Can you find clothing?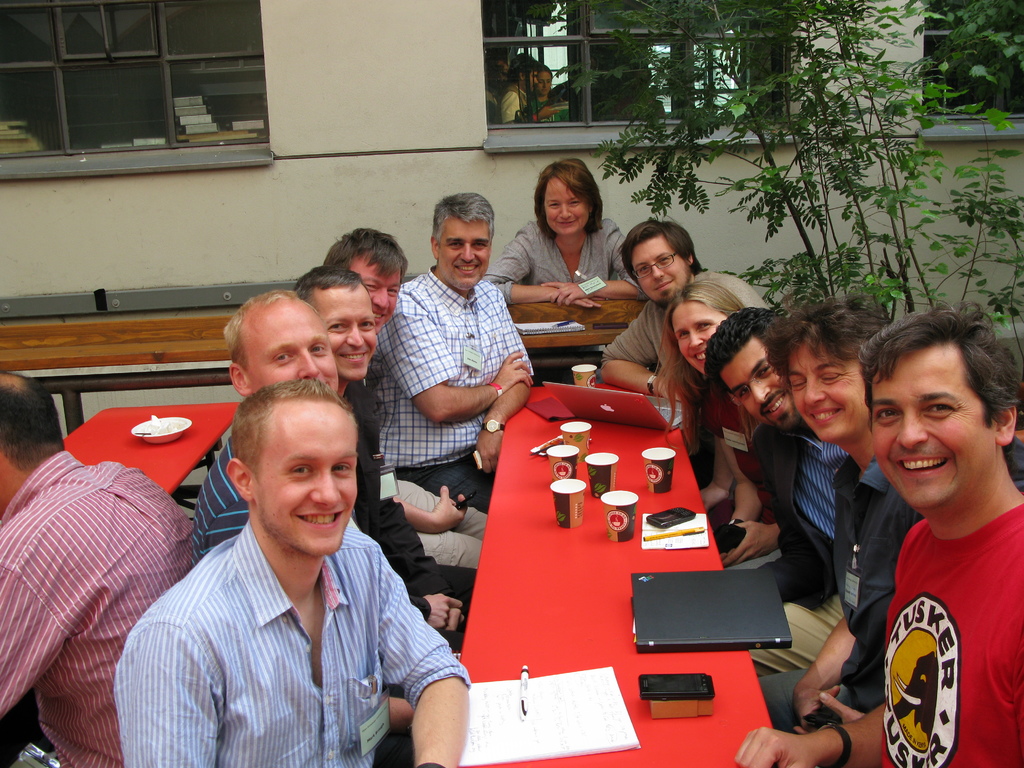
Yes, bounding box: {"x1": 479, "y1": 220, "x2": 645, "y2": 305}.
